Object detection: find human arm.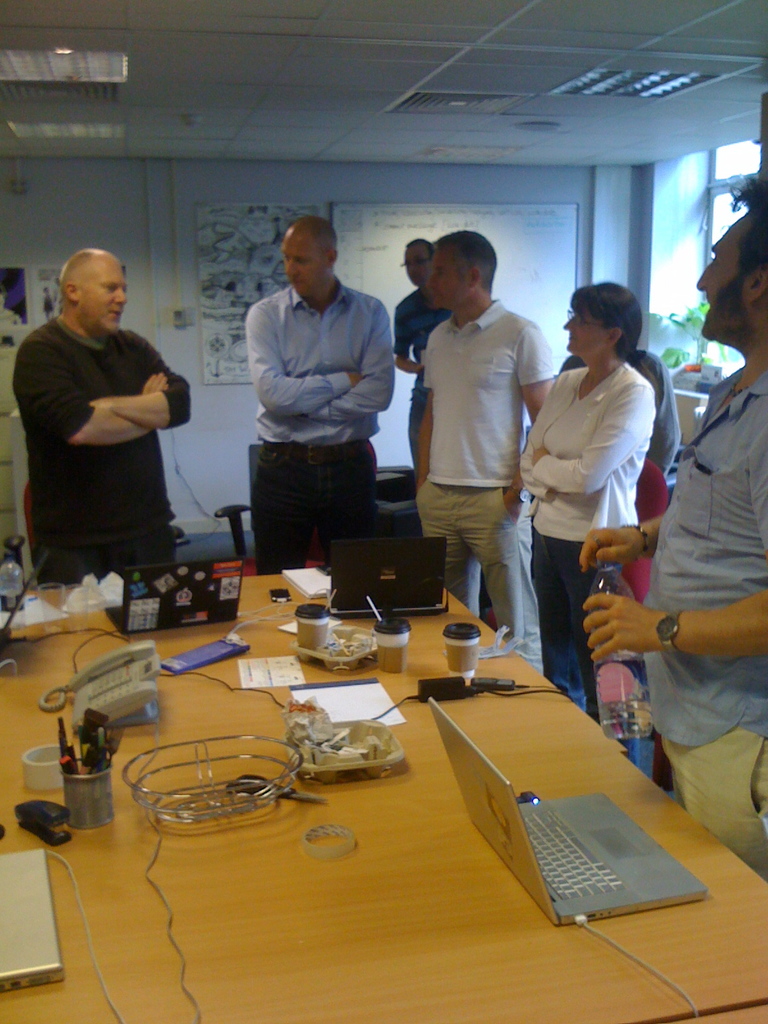
BBox(11, 339, 168, 446).
